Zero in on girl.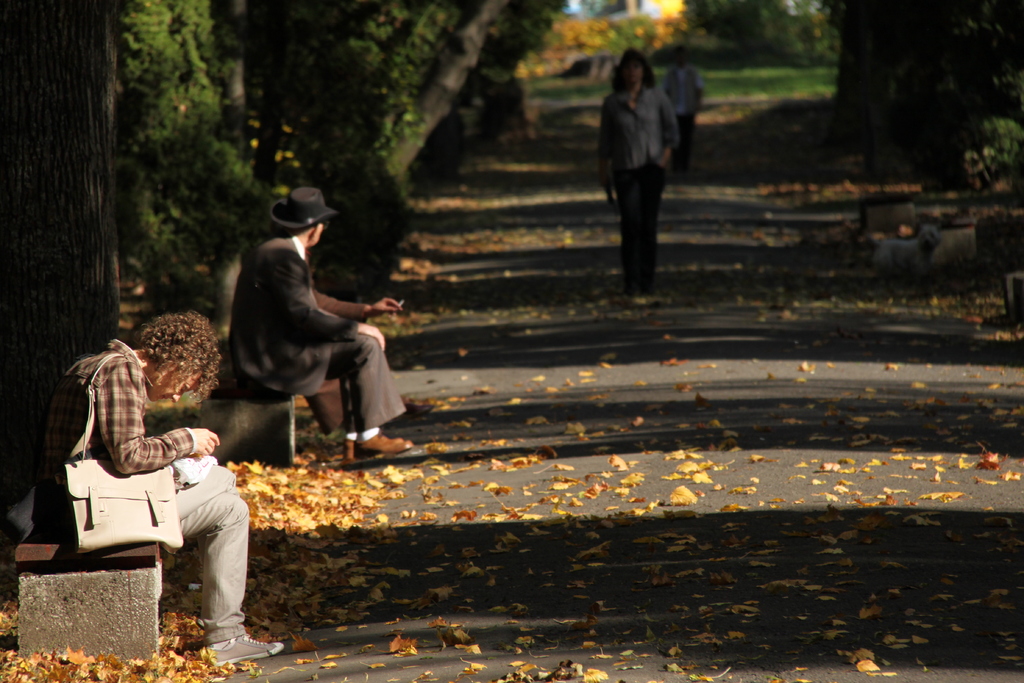
Zeroed in: x1=598, y1=51, x2=678, y2=305.
